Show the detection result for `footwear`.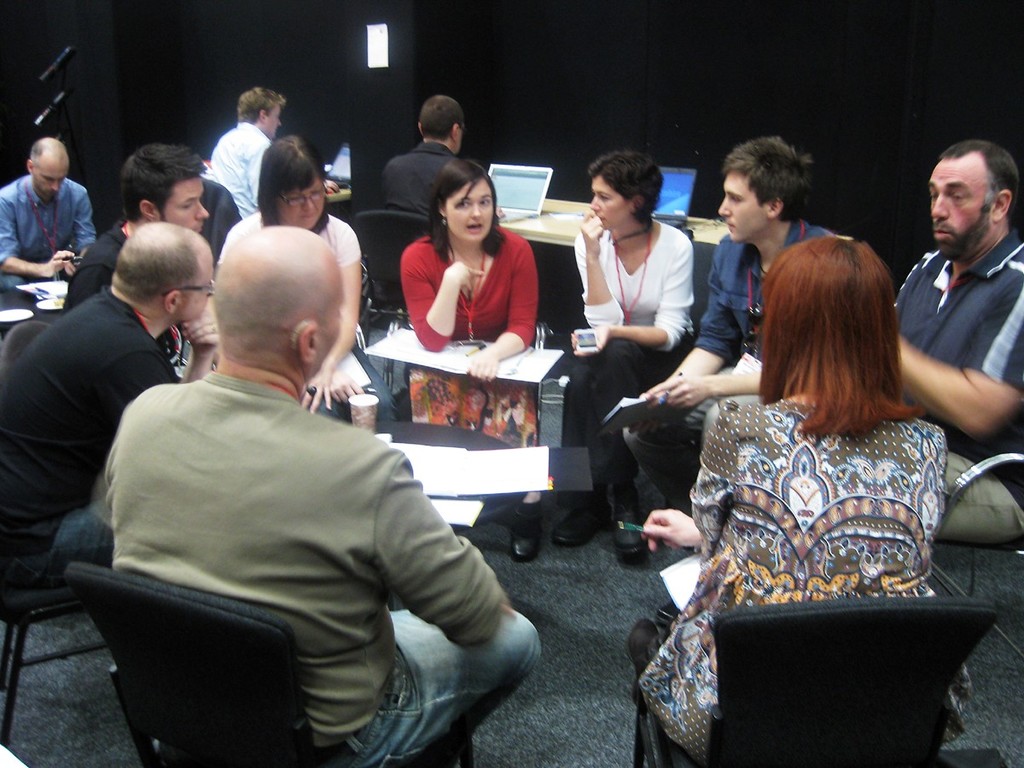
<region>554, 514, 608, 544</region>.
